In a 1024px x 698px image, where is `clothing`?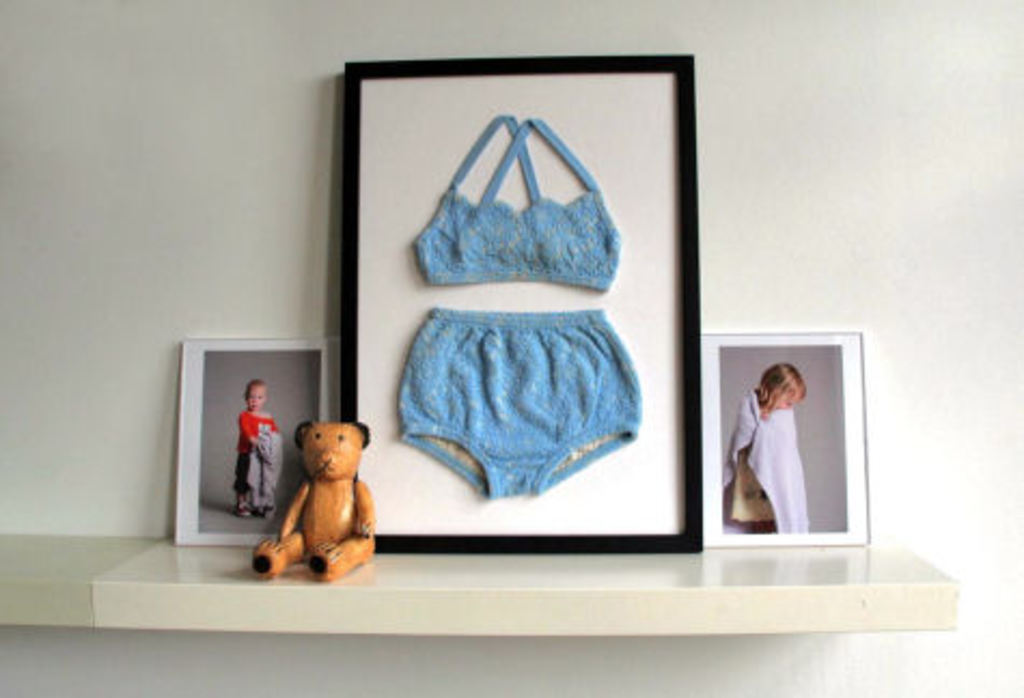
(420,110,617,287).
